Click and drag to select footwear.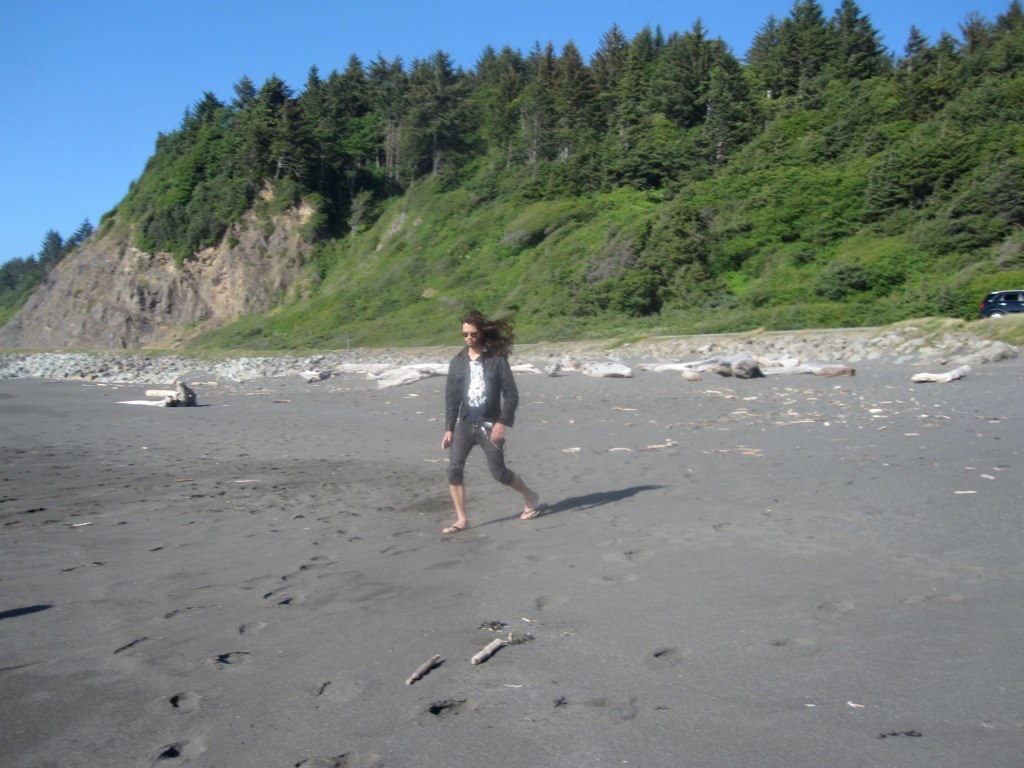
Selection: {"x1": 524, "y1": 499, "x2": 546, "y2": 519}.
